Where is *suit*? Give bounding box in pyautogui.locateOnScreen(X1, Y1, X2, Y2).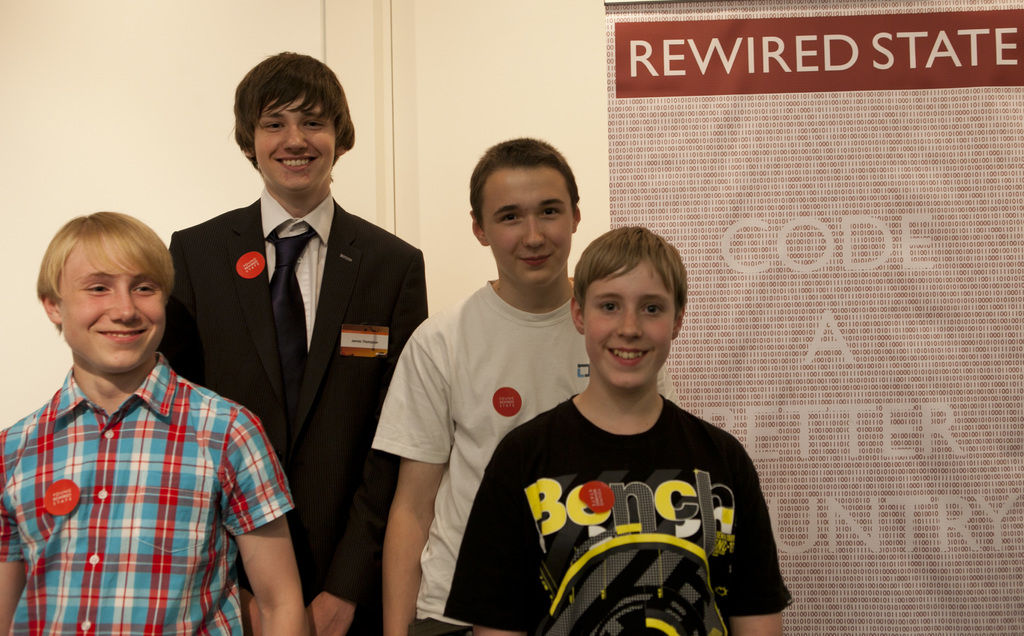
pyautogui.locateOnScreen(165, 93, 410, 605).
